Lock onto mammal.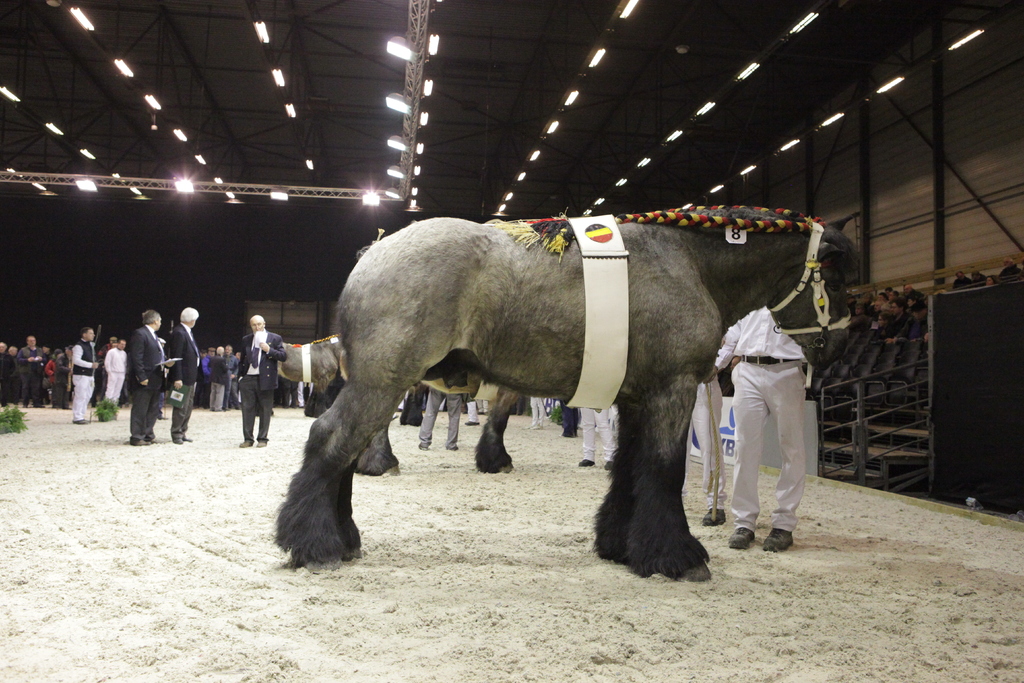
Locked: bbox=(684, 363, 727, 529).
